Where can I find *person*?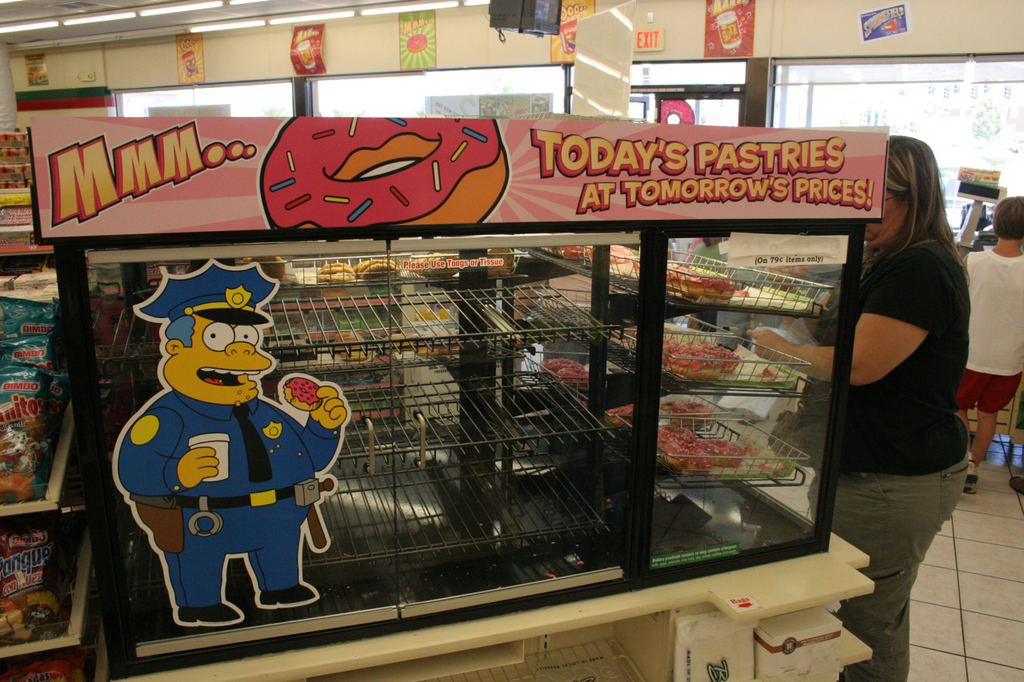
You can find it at [962, 193, 1023, 493].
